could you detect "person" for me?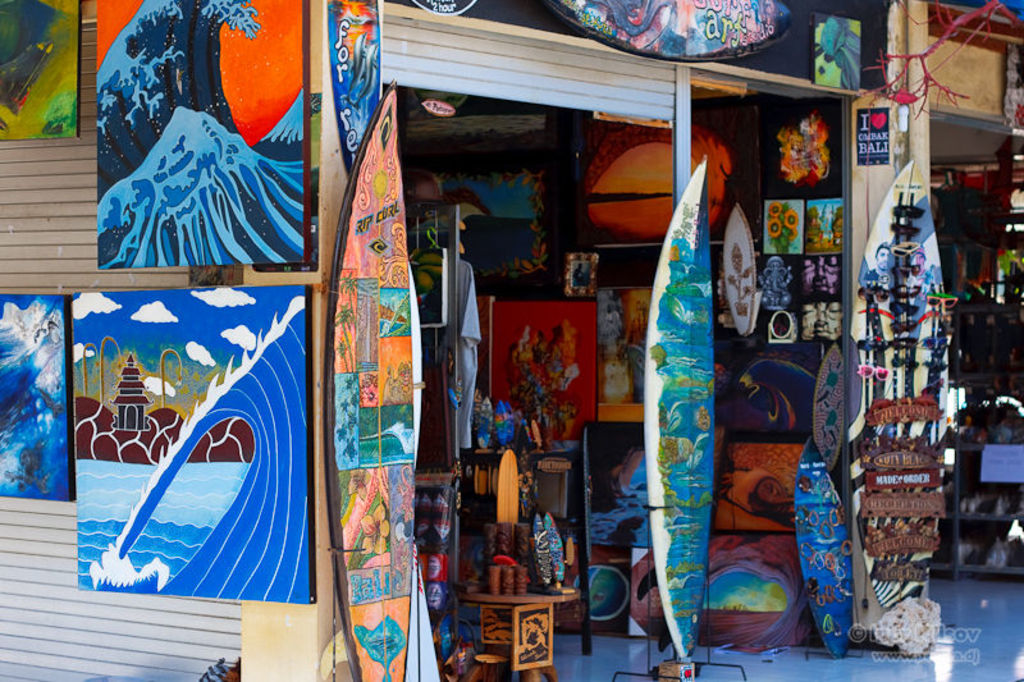
Detection result: x1=865 y1=237 x2=895 y2=285.
